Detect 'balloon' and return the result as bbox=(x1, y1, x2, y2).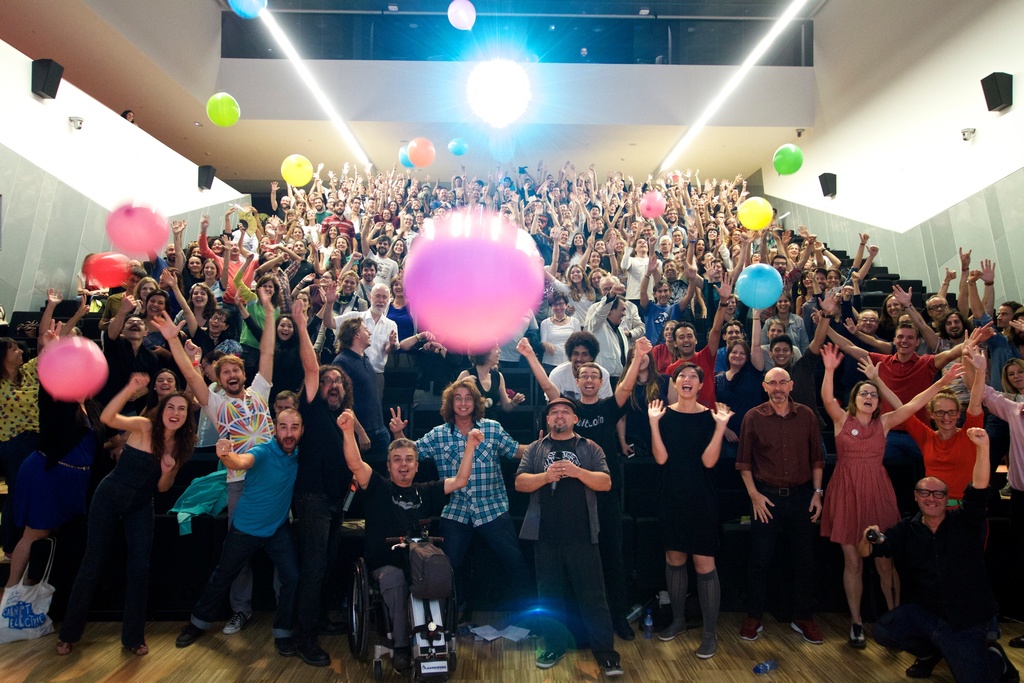
bbox=(107, 201, 173, 255).
